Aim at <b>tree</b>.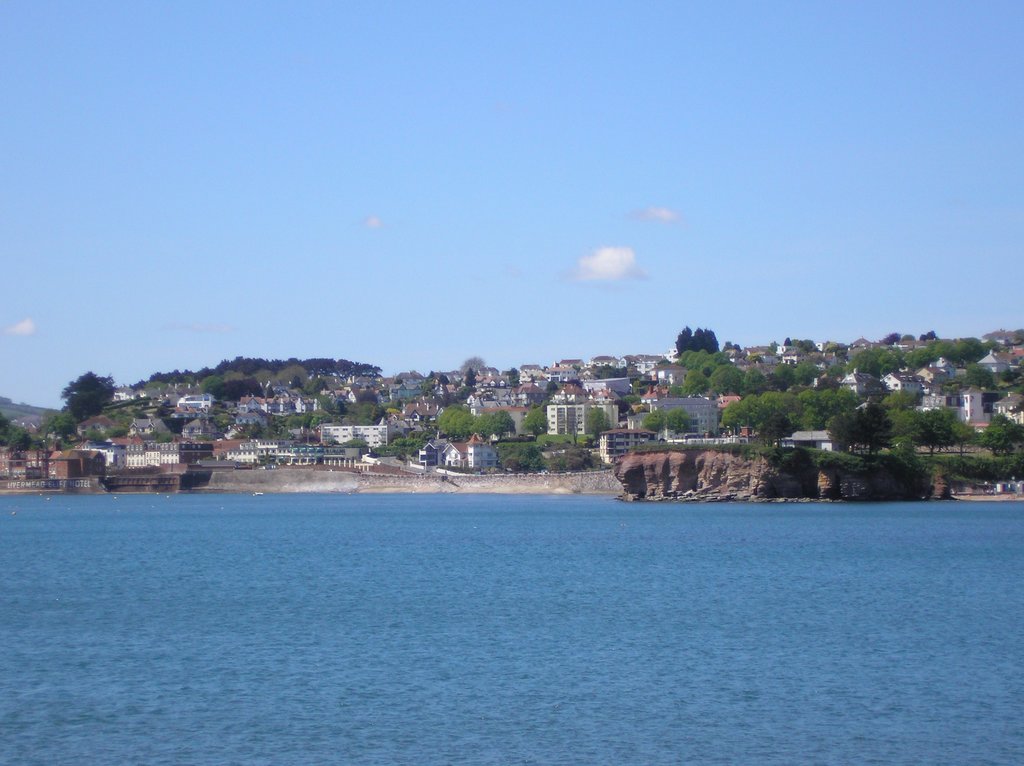
Aimed at [x1=548, y1=382, x2=560, y2=393].
